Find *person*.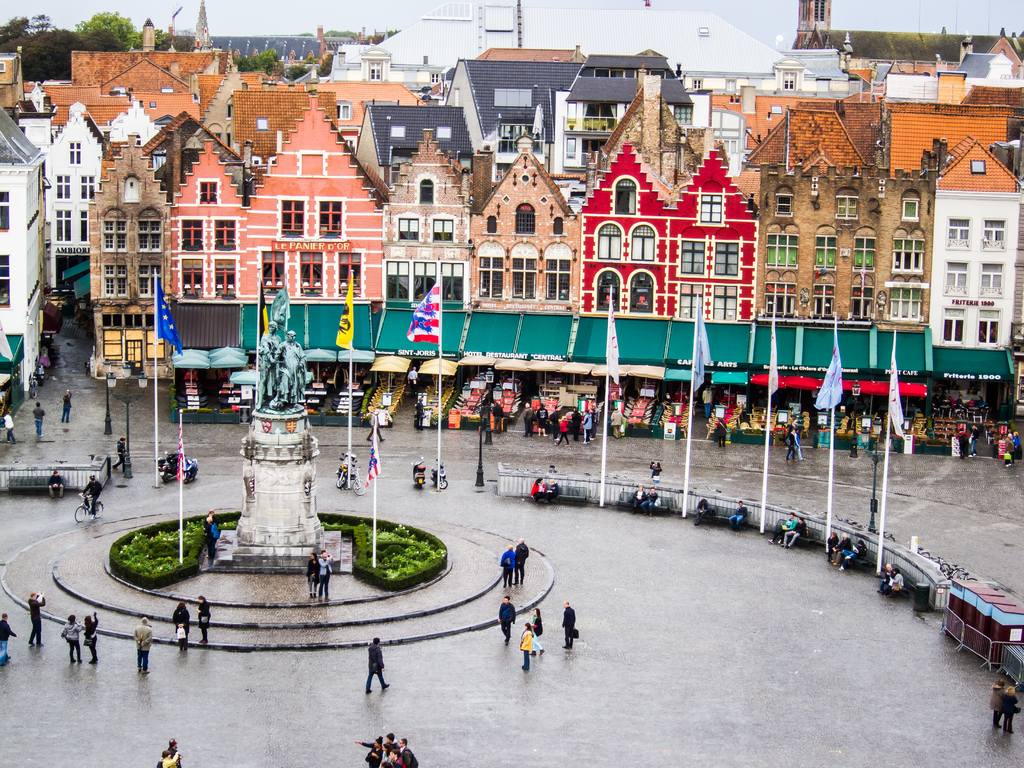
{"left": 355, "top": 732, "right": 419, "bottom": 767}.
